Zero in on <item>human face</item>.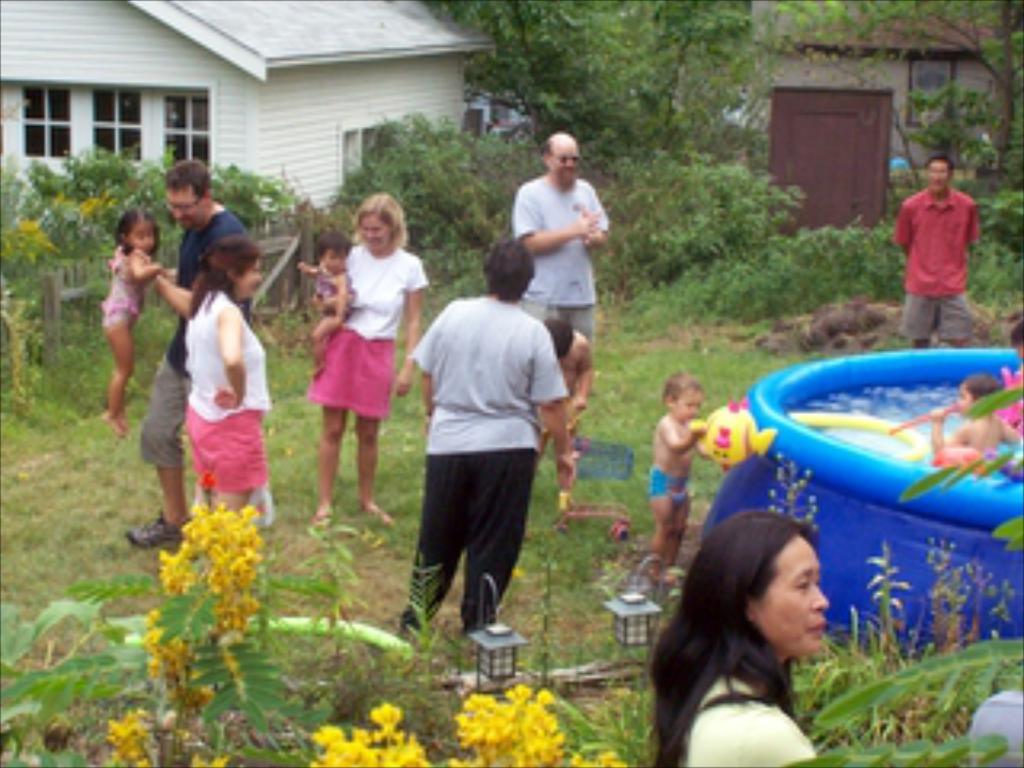
Zeroed in: BBox(166, 192, 205, 227).
